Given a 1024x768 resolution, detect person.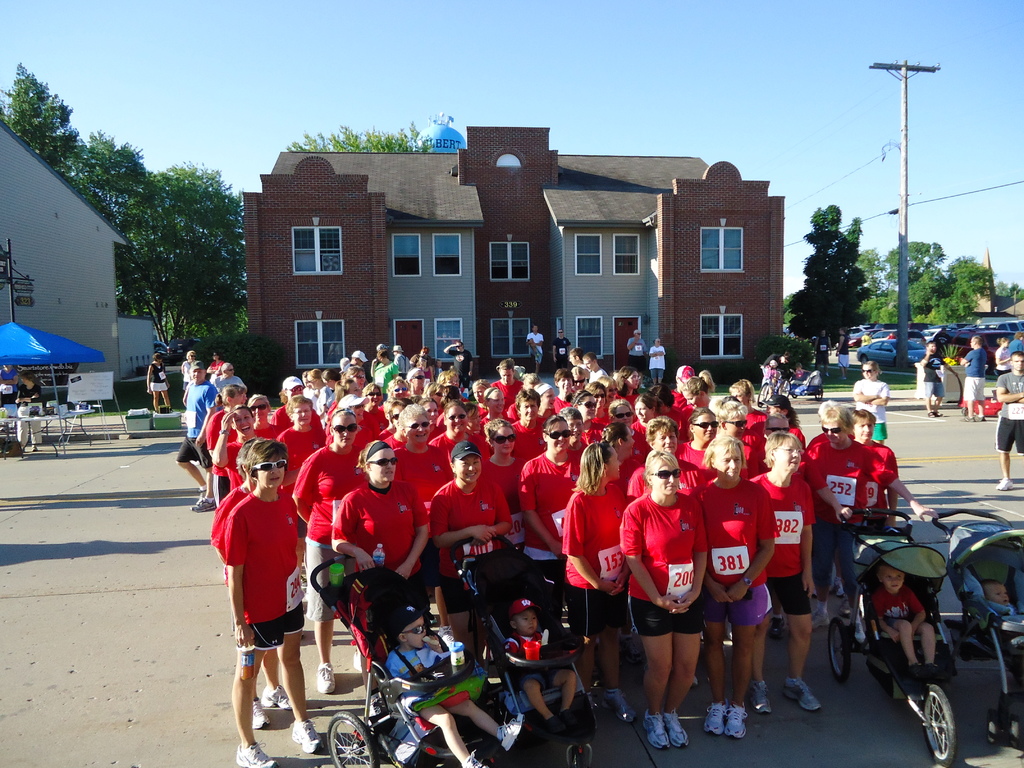
select_region(959, 334, 989, 423).
